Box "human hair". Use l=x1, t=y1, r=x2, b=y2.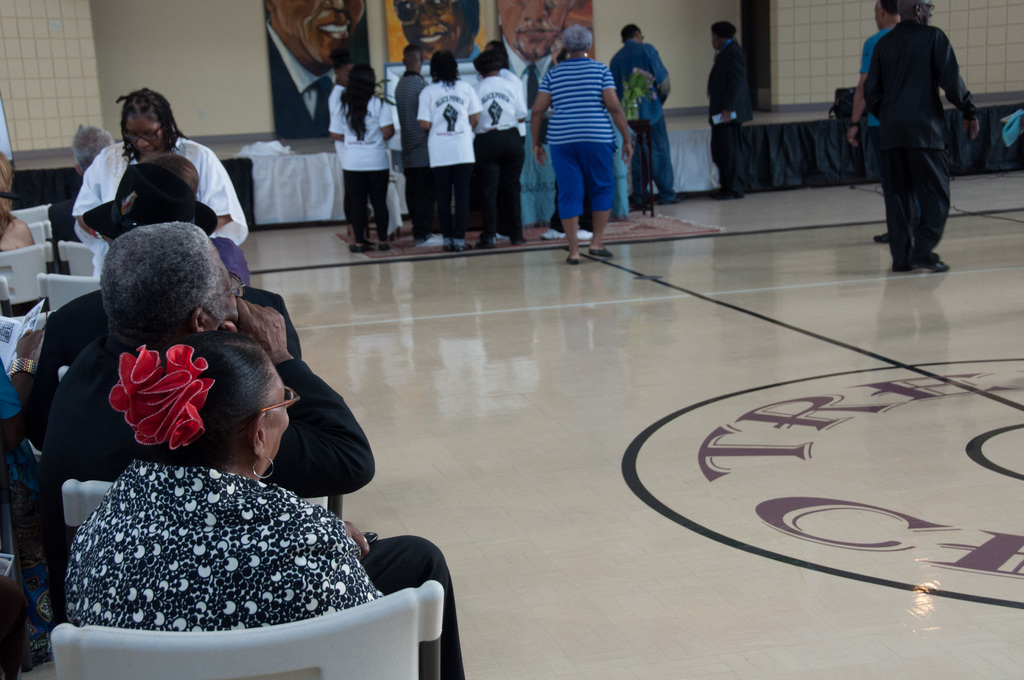
l=123, t=333, r=273, b=464.
